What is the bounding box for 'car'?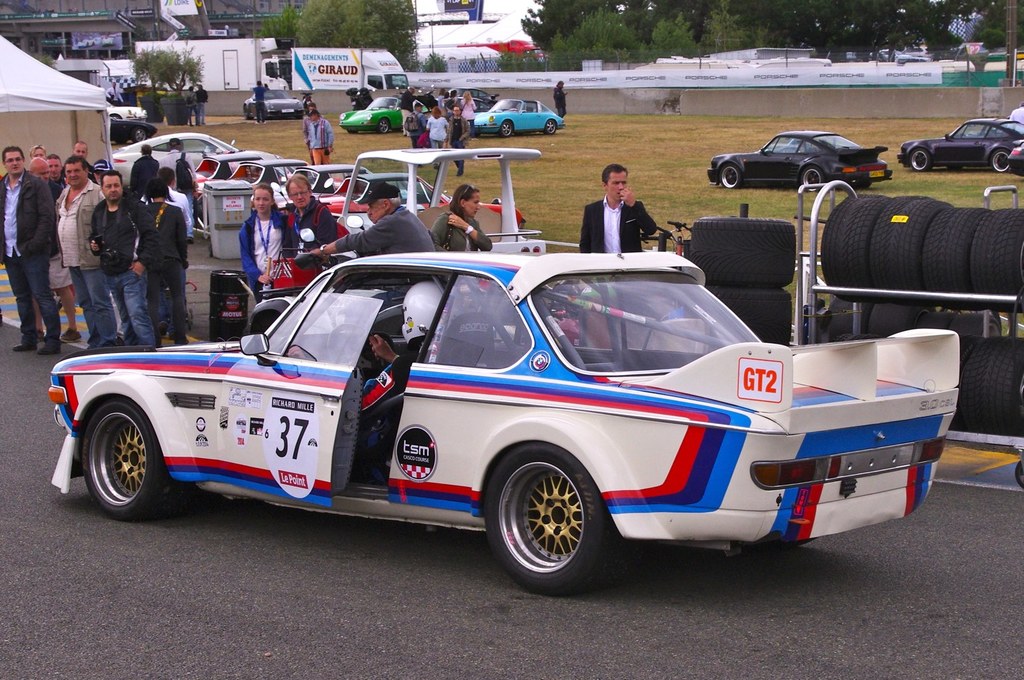
(left=896, top=118, right=1023, bottom=173).
